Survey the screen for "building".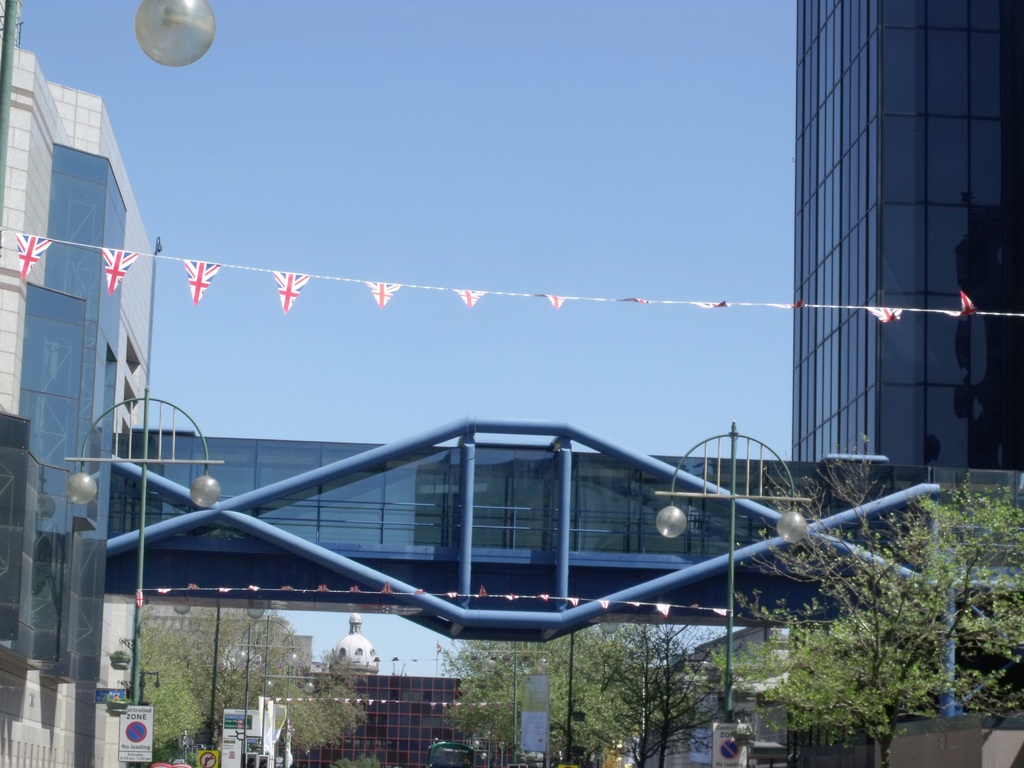
Survey found: rect(792, 0, 1023, 654).
